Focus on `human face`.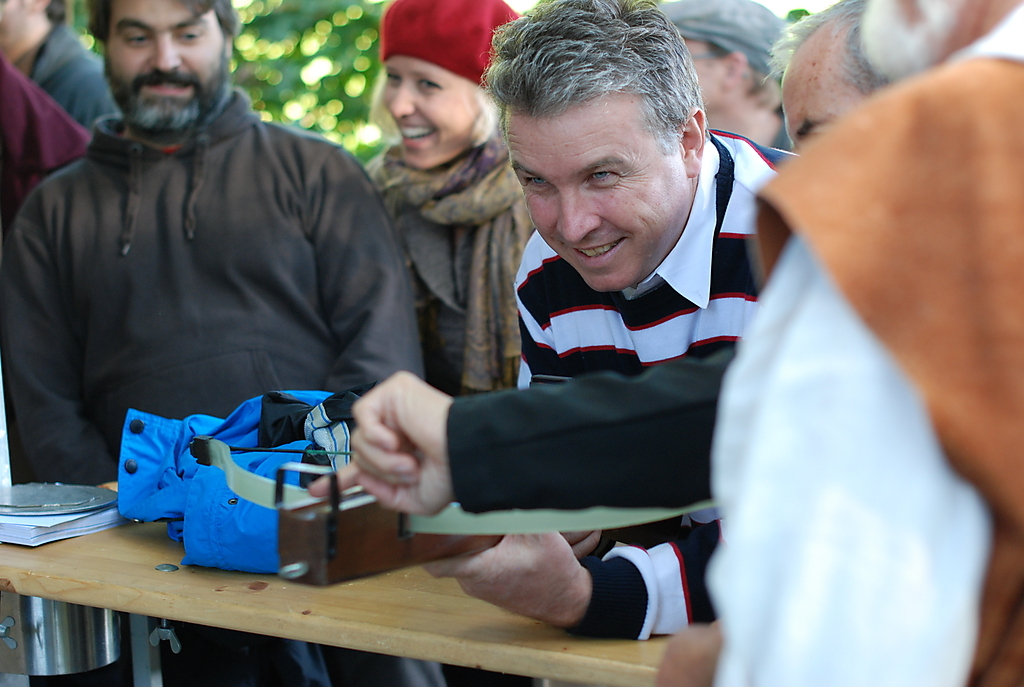
Focused at (left=109, top=0, right=226, bottom=133).
